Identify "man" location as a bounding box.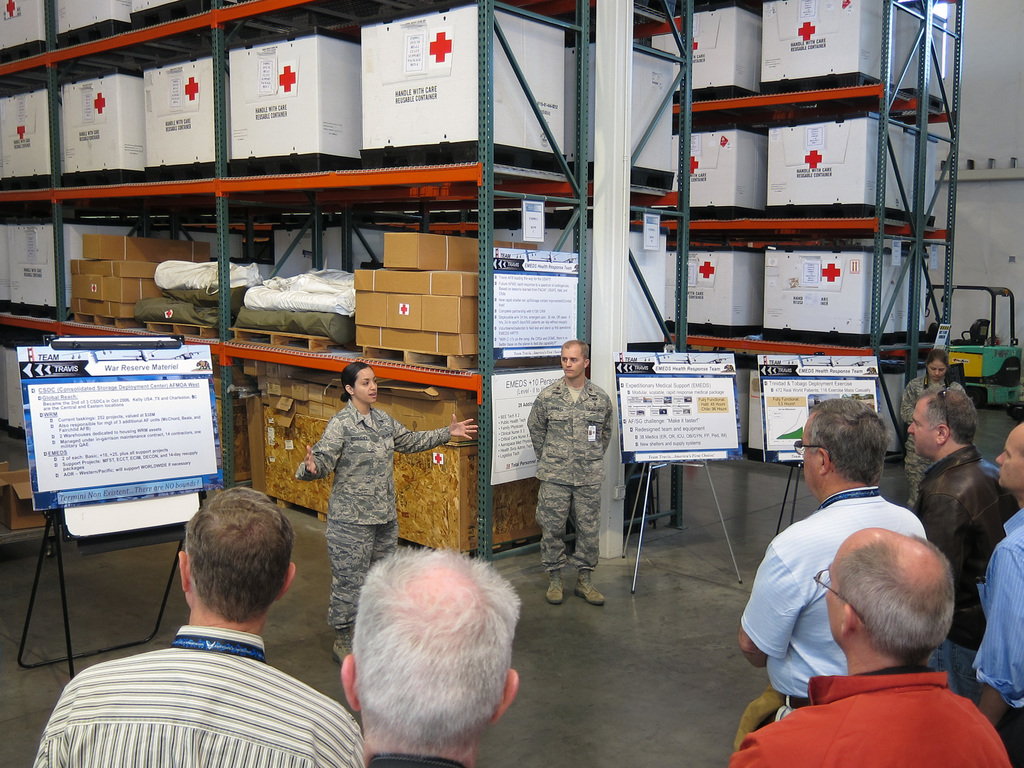
Rect(738, 397, 928, 742).
